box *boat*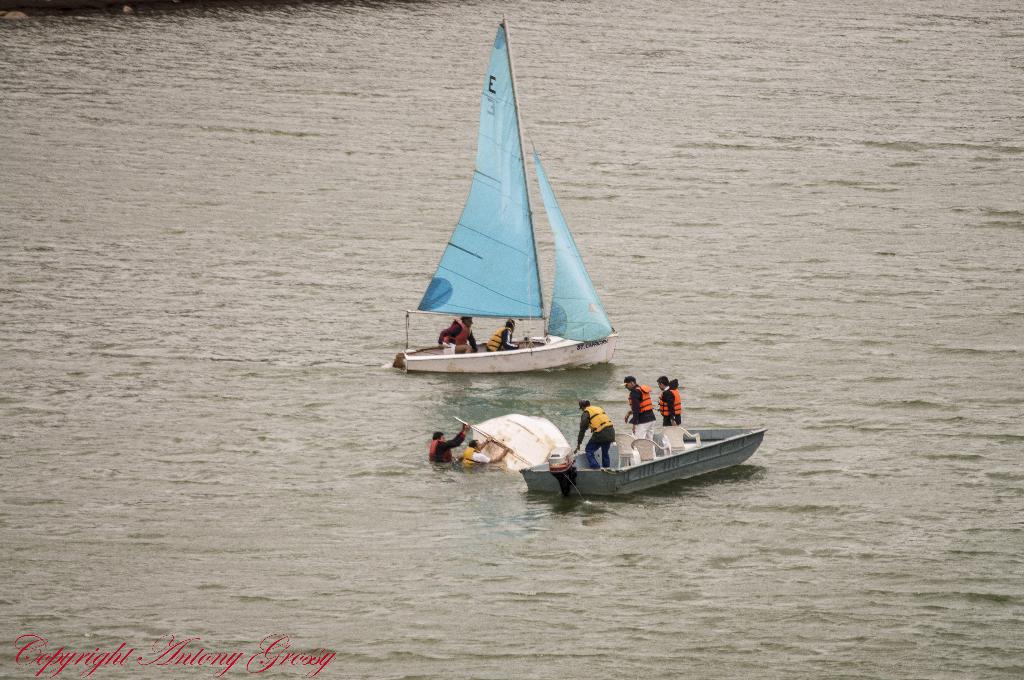
{"left": 467, "top": 413, "right": 577, "bottom": 471}
